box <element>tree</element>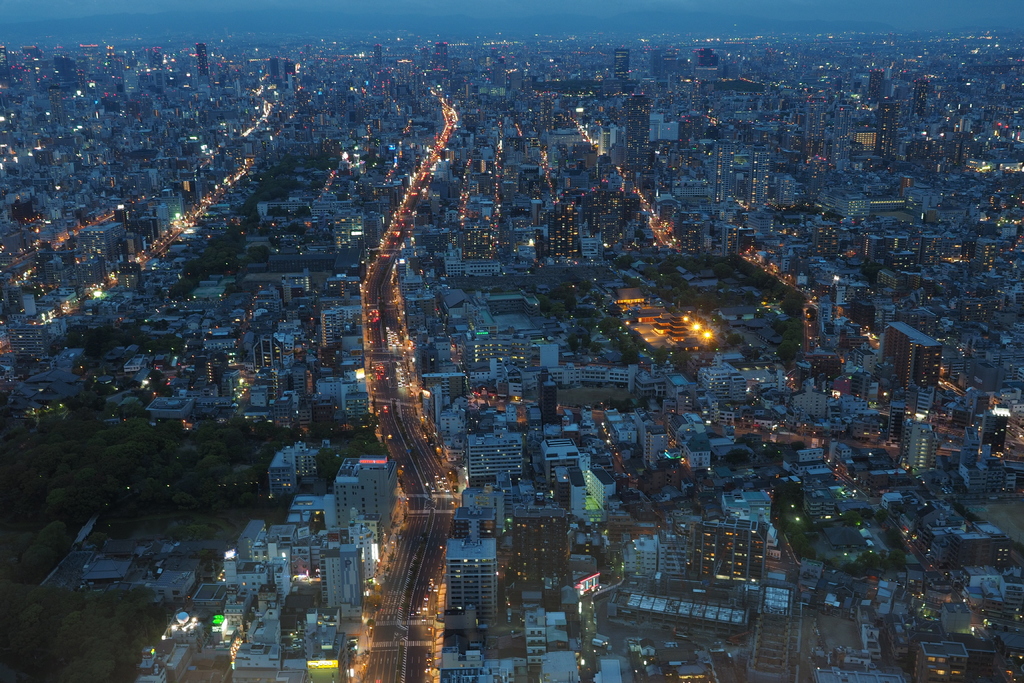
select_region(792, 439, 804, 449)
